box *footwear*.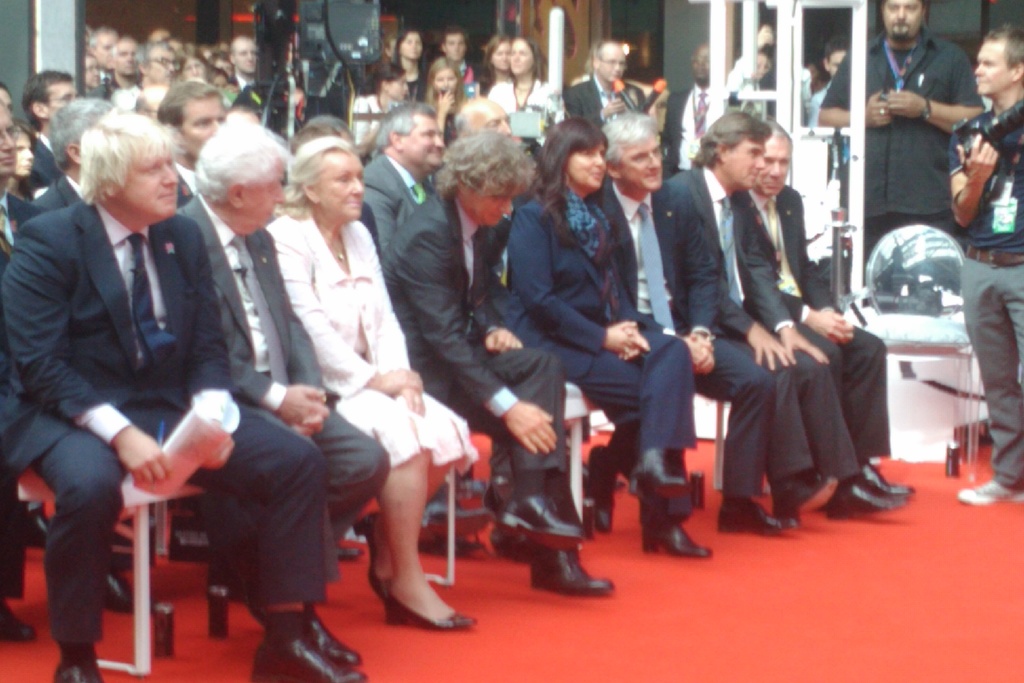
bbox=[0, 600, 35, 643].
